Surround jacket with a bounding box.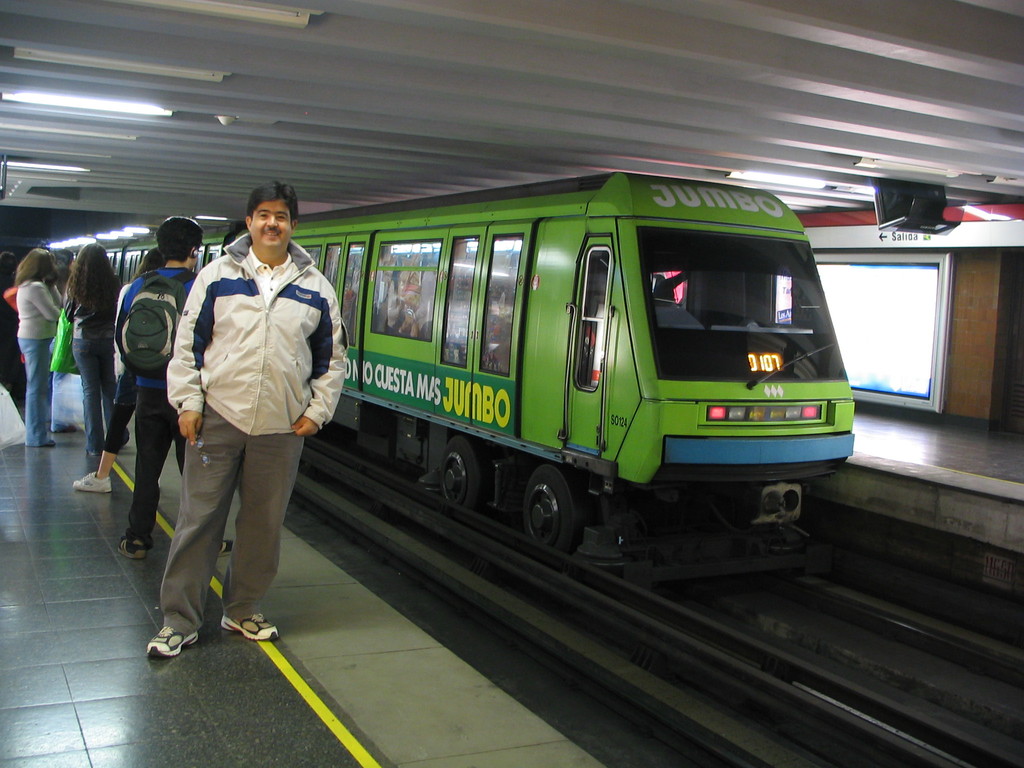
<box>22,280,60,352</box>.
